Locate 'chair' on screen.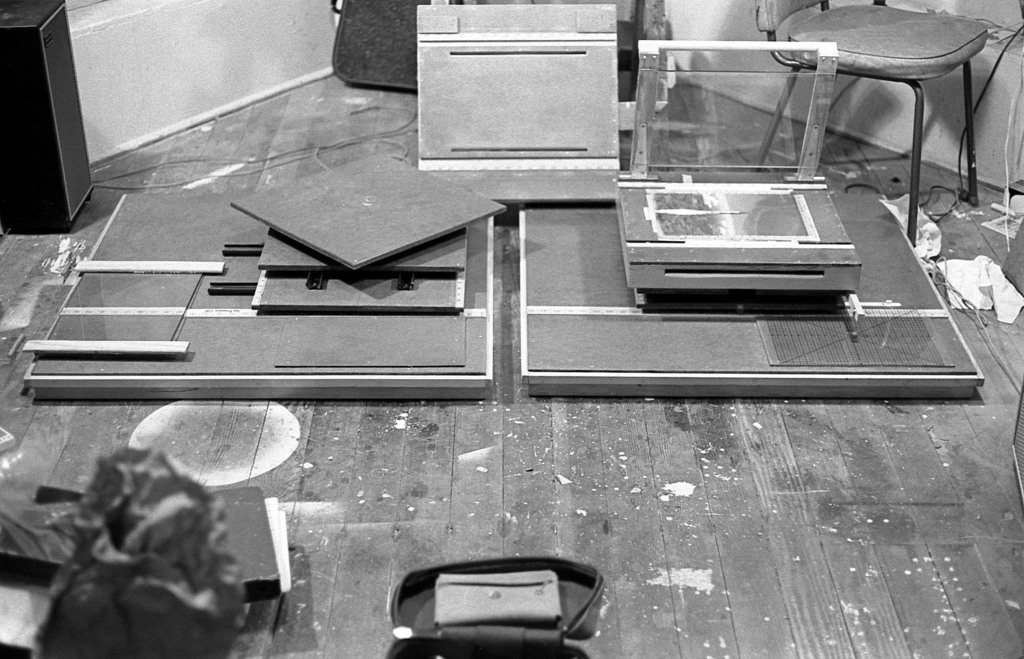
On screen at box=[747, 0, 993, 253].
